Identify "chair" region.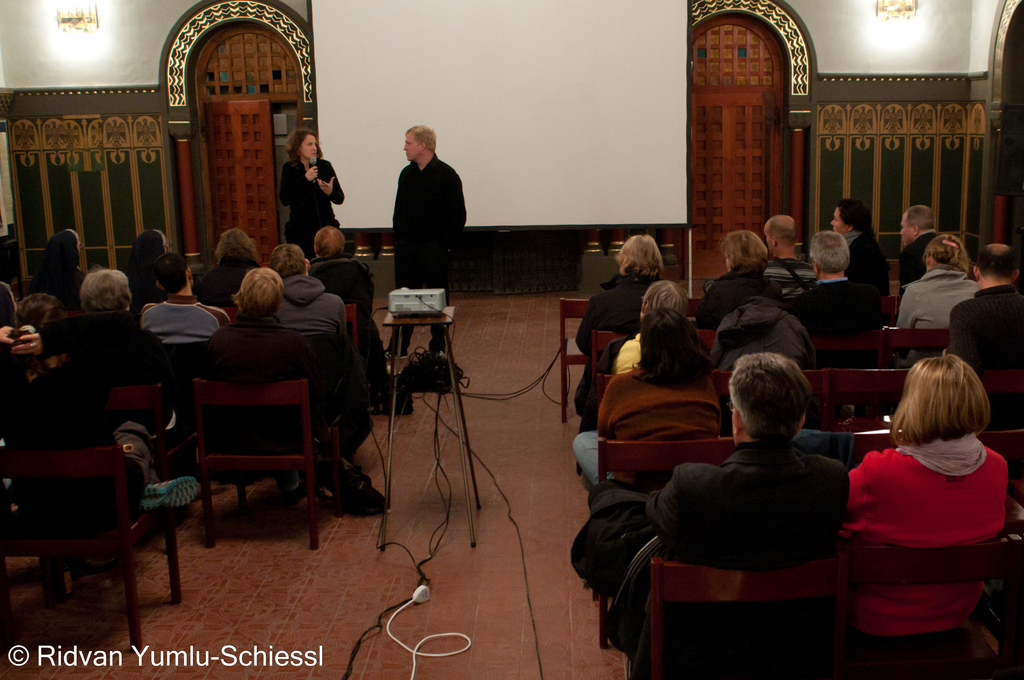
Region: <bbox>648, 555, 856, 679</bbox>.
